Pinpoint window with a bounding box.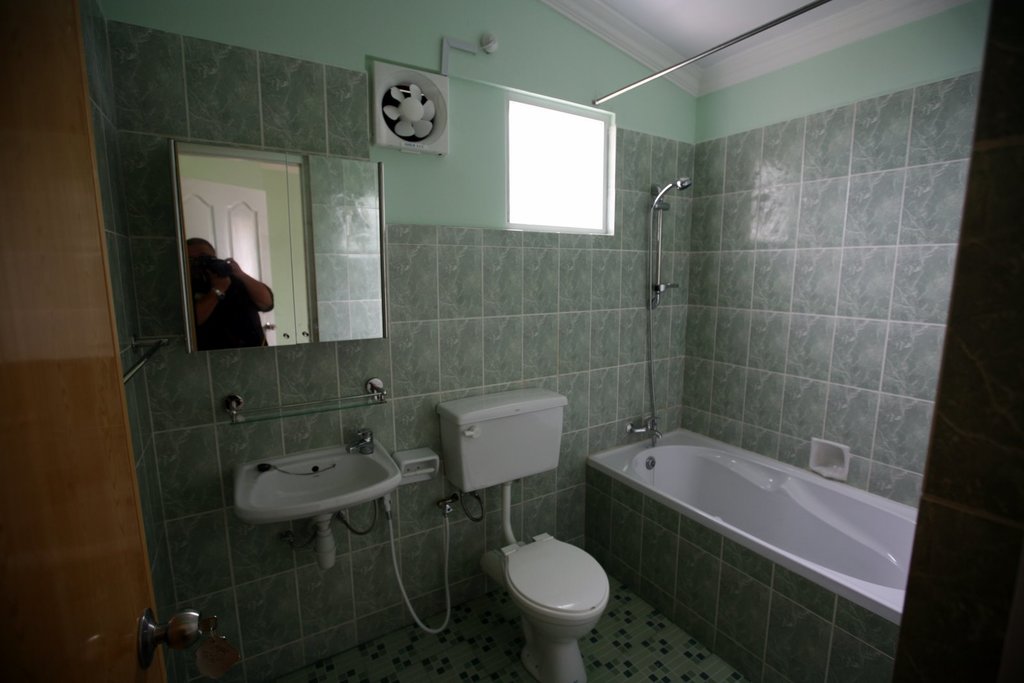
bbox=[508, 99, 607, 225].
